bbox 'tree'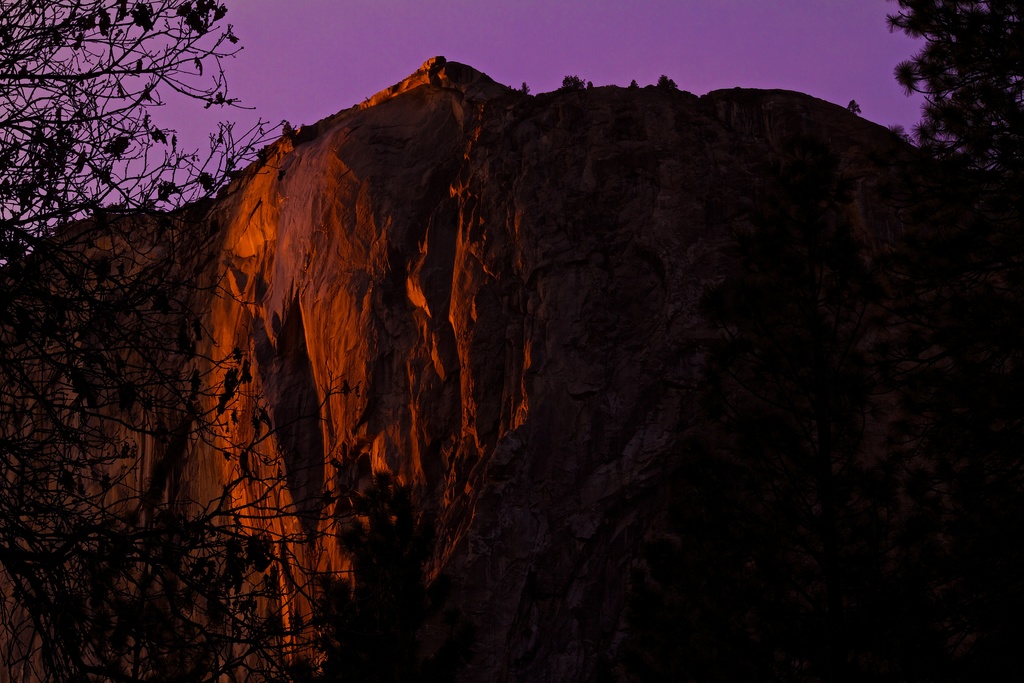
box(845, 100, 861, 115)
